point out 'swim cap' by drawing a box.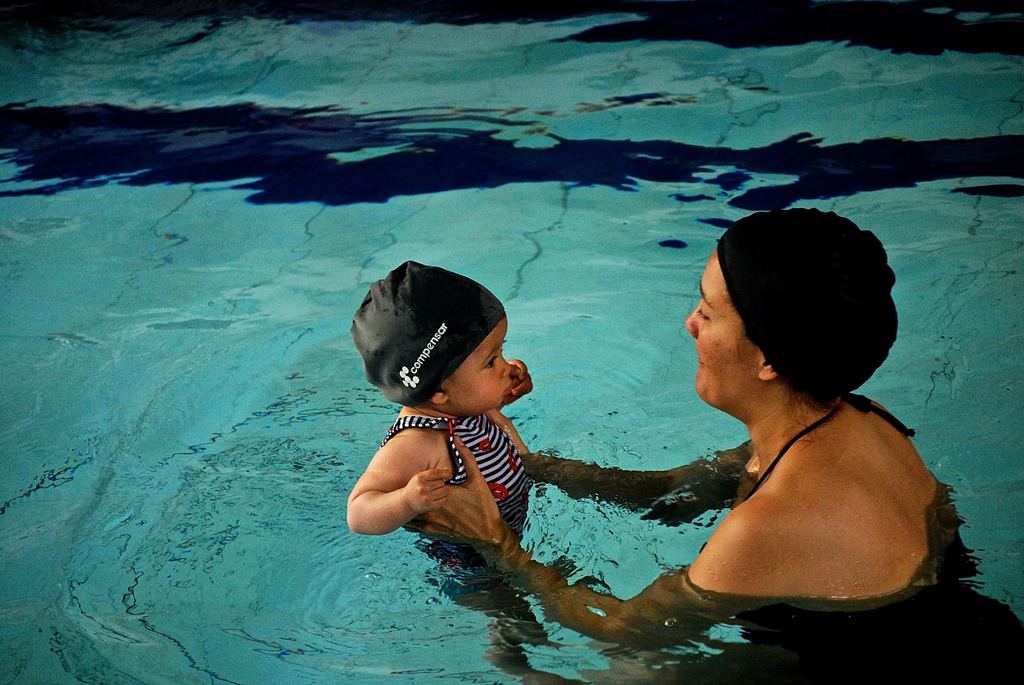
crop(352, 258, 504, 407).
